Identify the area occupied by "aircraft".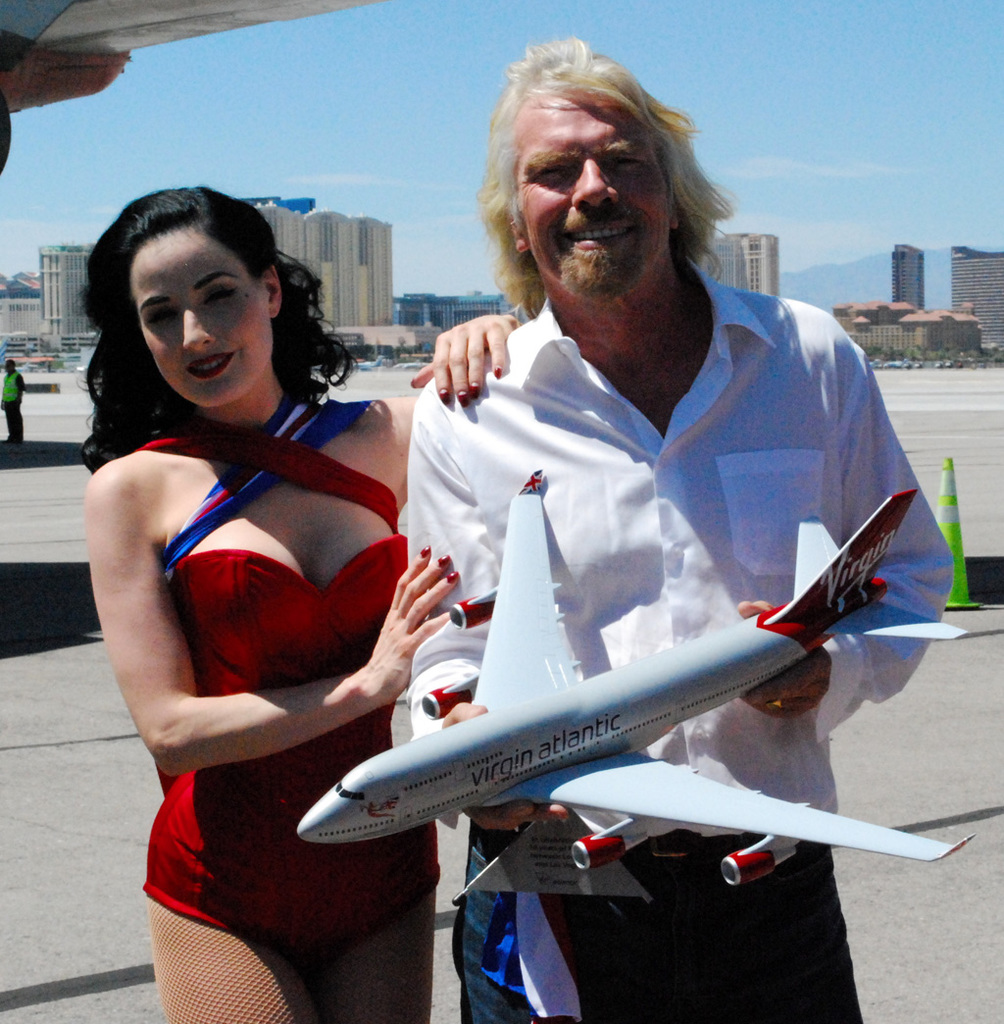
Area: (0,0,397,64).
